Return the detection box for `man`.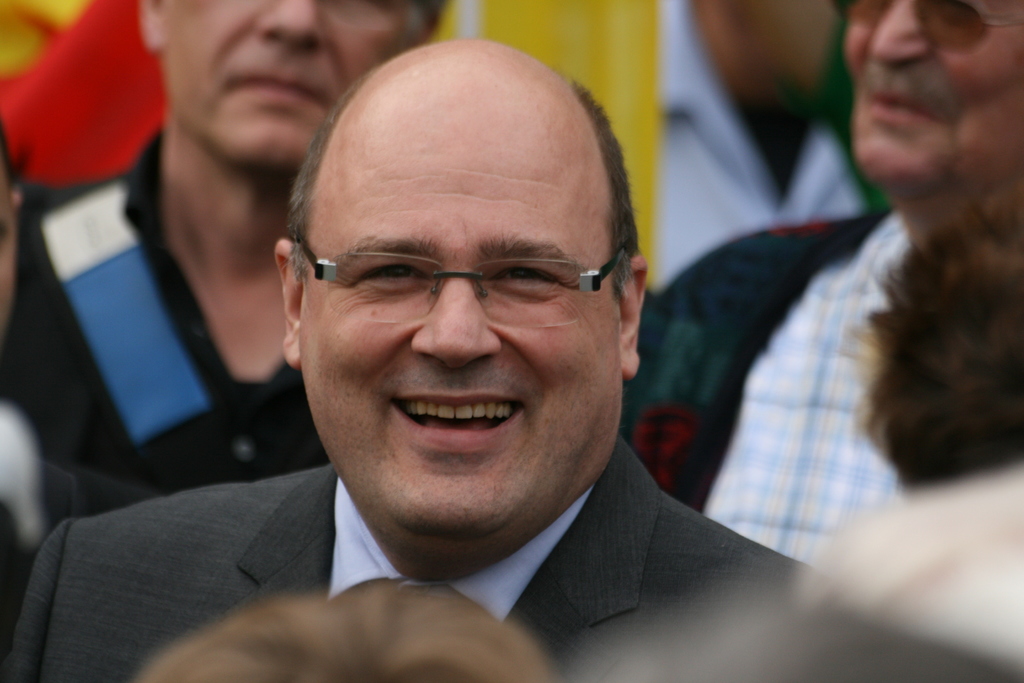
<region>9, 0, 446, 461</region>.
